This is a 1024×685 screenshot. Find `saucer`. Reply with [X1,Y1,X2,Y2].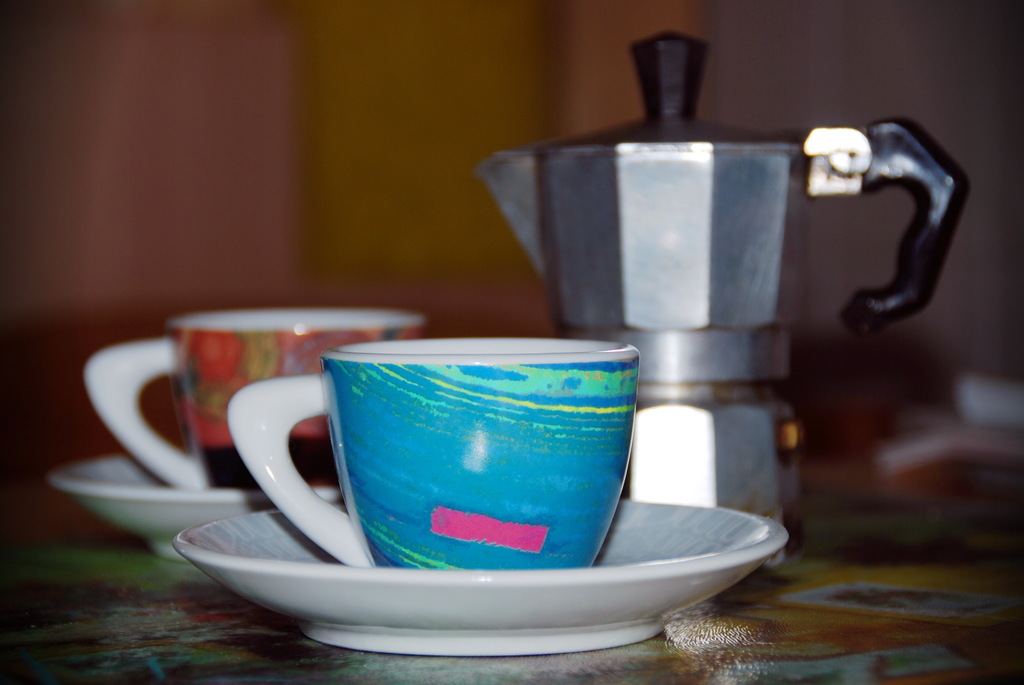
[53,455,339,559].
